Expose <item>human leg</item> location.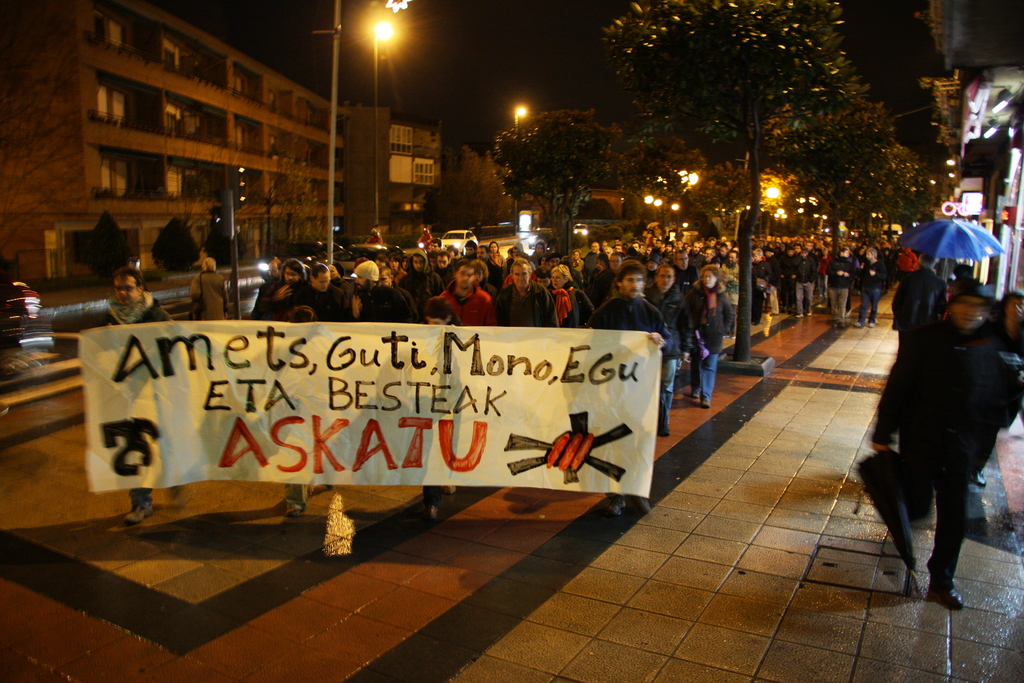
Exposed at (left=284, top=483, right=306, bottom=520).
